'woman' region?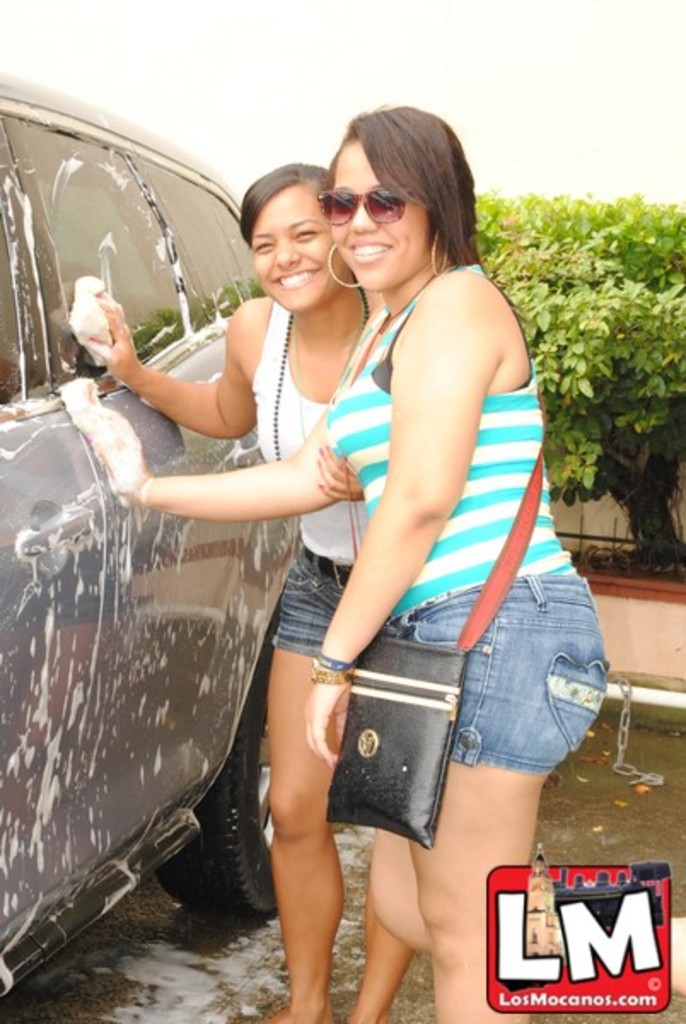
locate(73, 159, 415, 1022)
